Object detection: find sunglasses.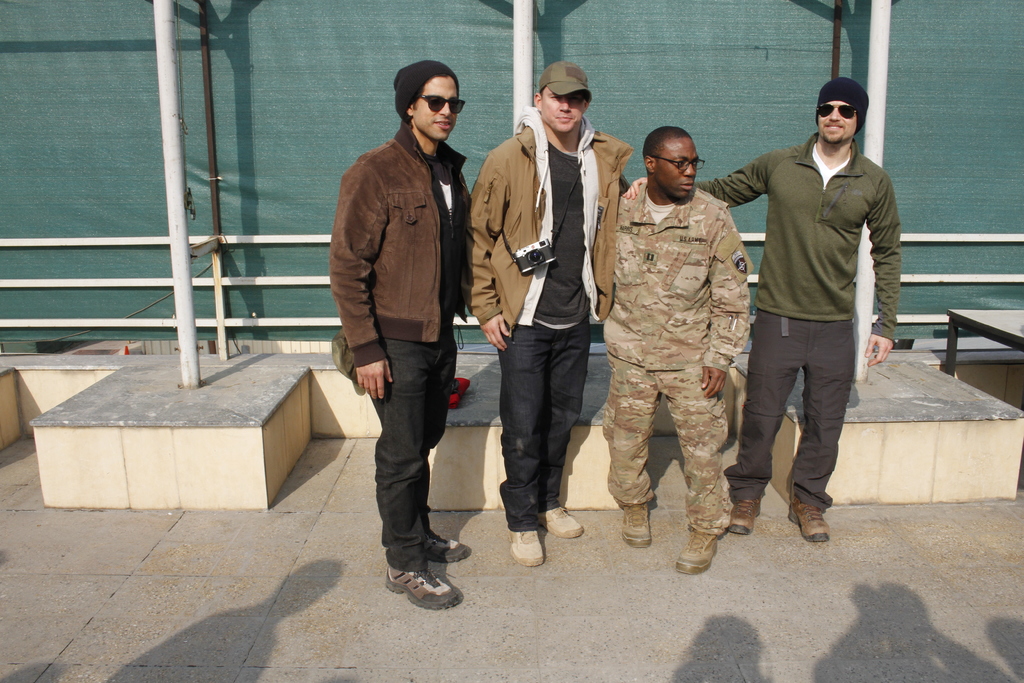
bbox(423, 95, 463, 117).
